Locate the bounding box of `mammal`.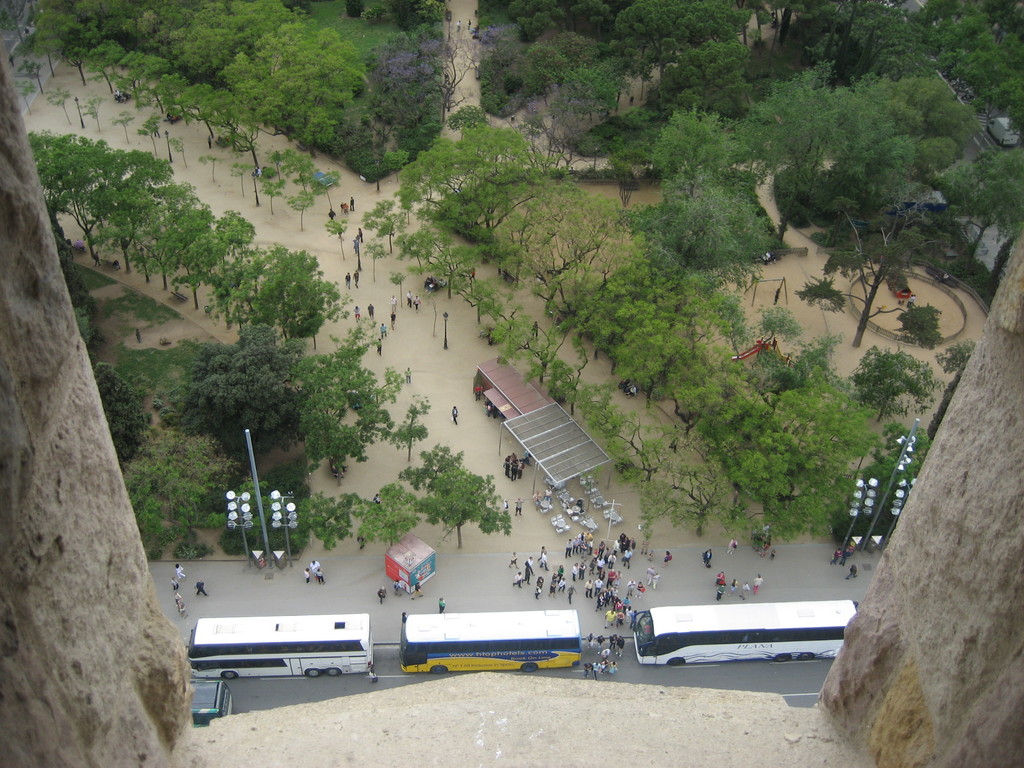
Bounding box: pyautogui.locateOnScreen(452, 408, 457, 426).
